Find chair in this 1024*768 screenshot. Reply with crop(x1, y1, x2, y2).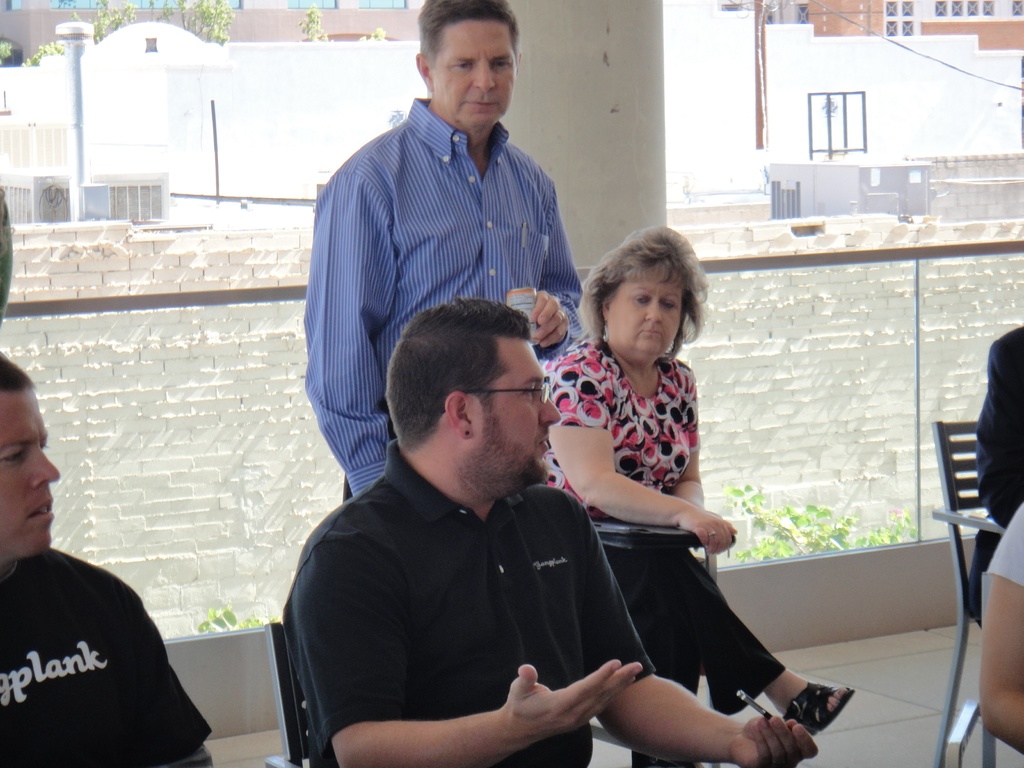
crop(915, 388, 1023, 706).
